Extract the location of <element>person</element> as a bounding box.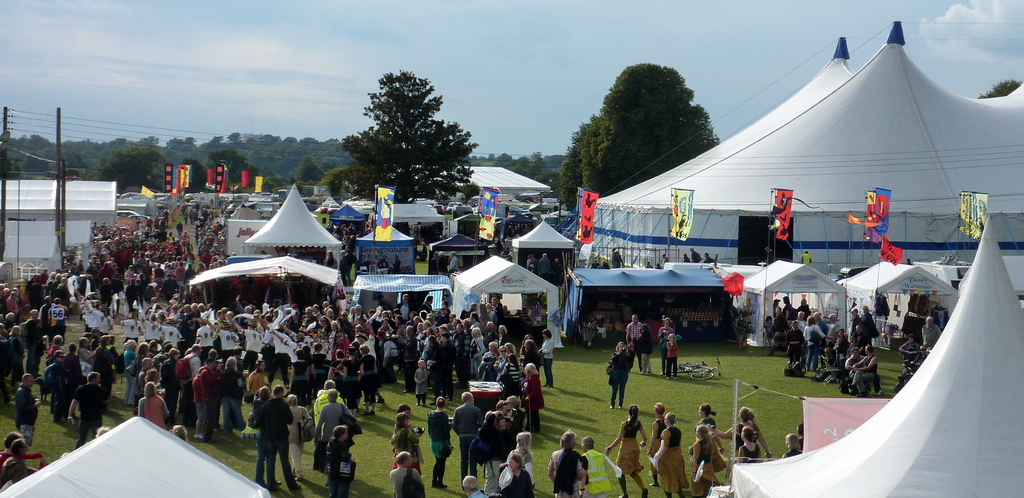
BBox(427, 396, 452, 486).
